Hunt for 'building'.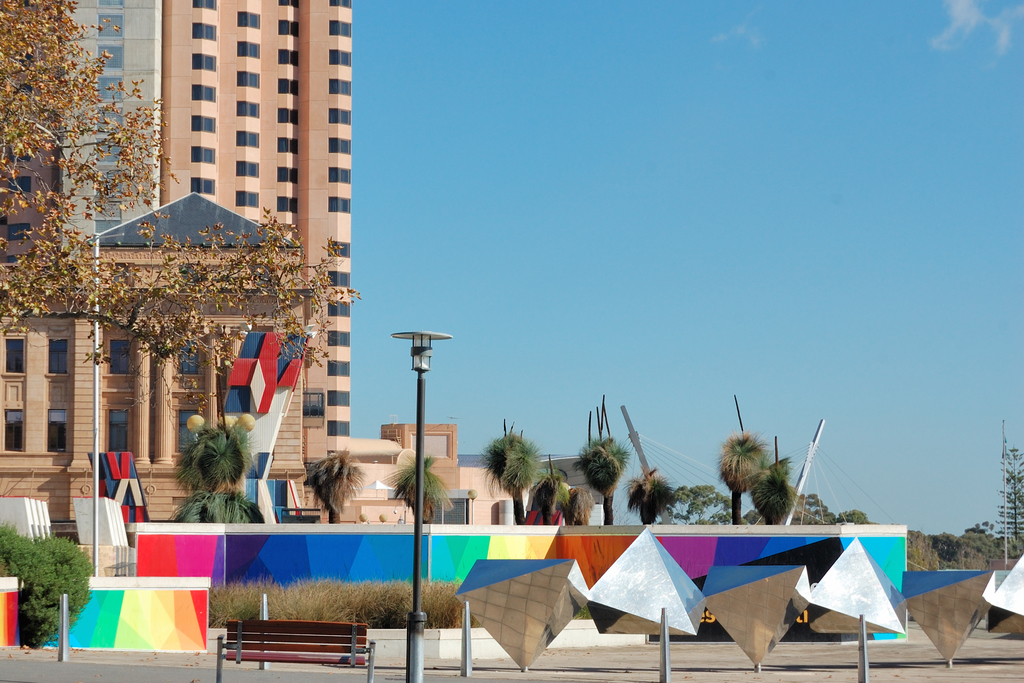
Hunted down at <box>1,0,510,538</box>.
